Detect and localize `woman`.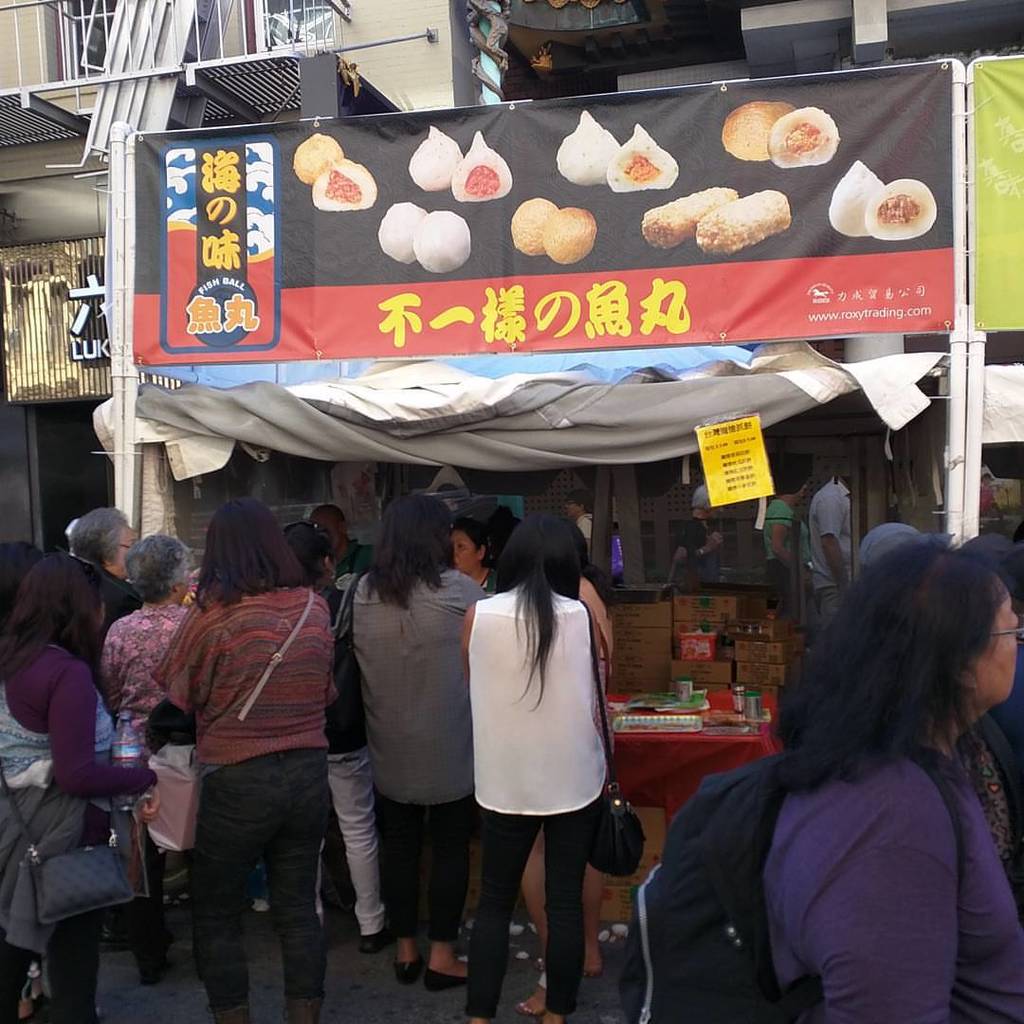
Localized at l=327, t=483, r=483, b=997.
